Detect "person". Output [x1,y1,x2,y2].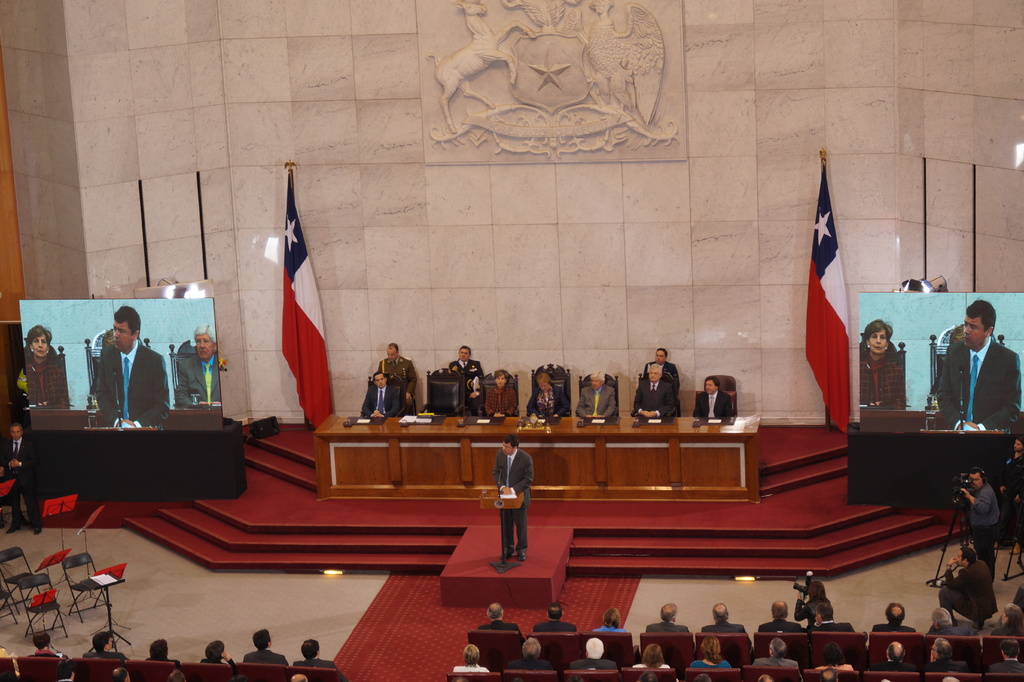
[648,602,692,631].
